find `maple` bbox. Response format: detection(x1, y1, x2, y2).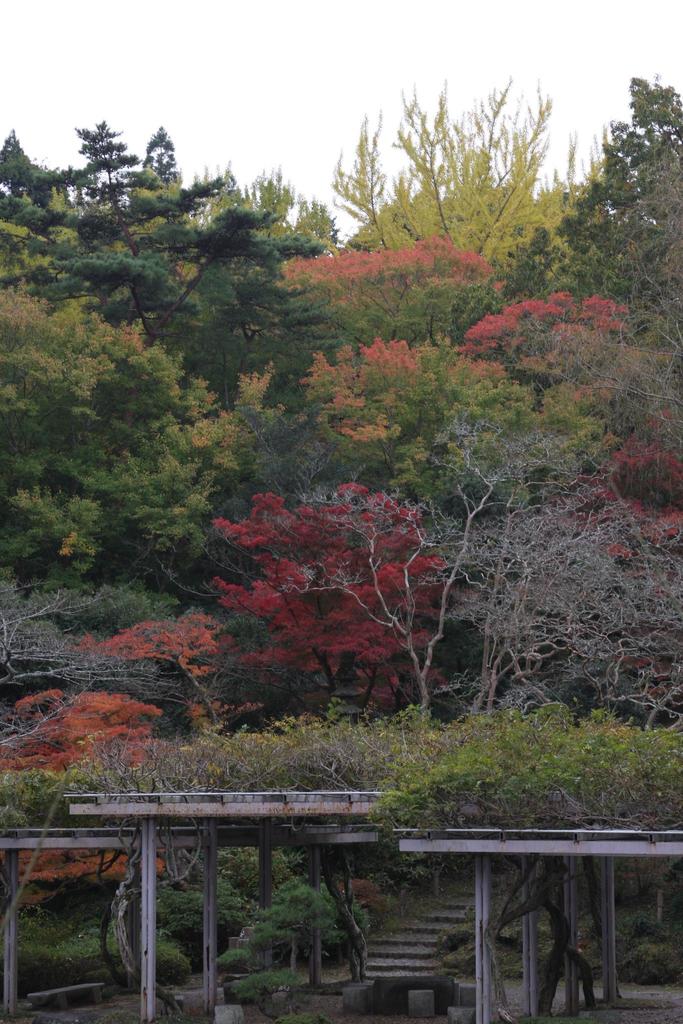
detection(572, 407, 682, 559).
